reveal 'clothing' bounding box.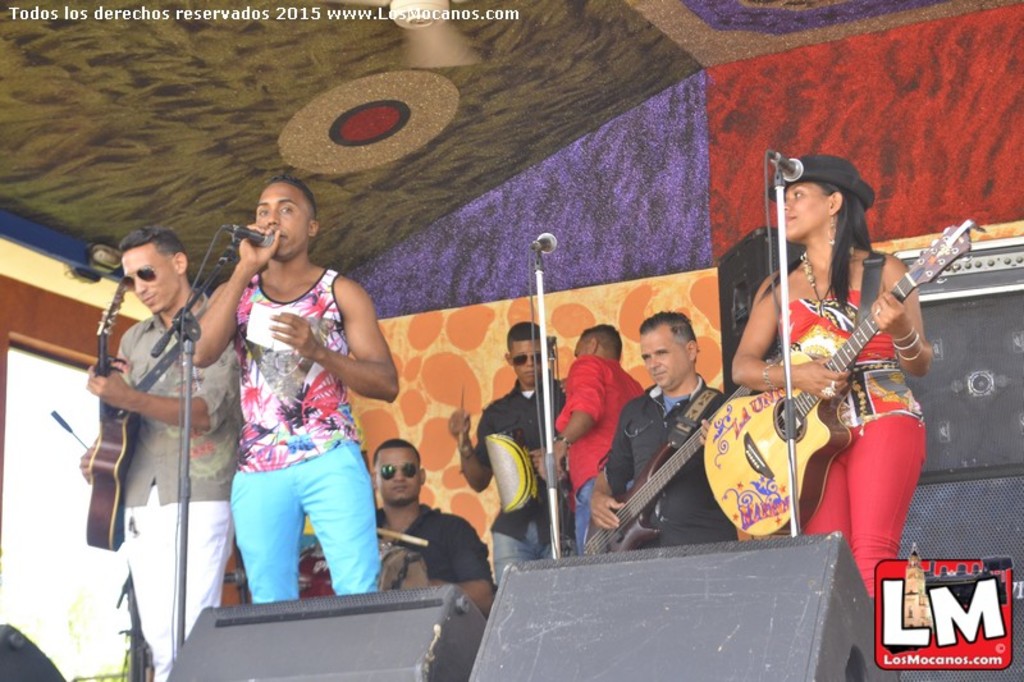
Revealed: box(237, 270, 383, 596).
